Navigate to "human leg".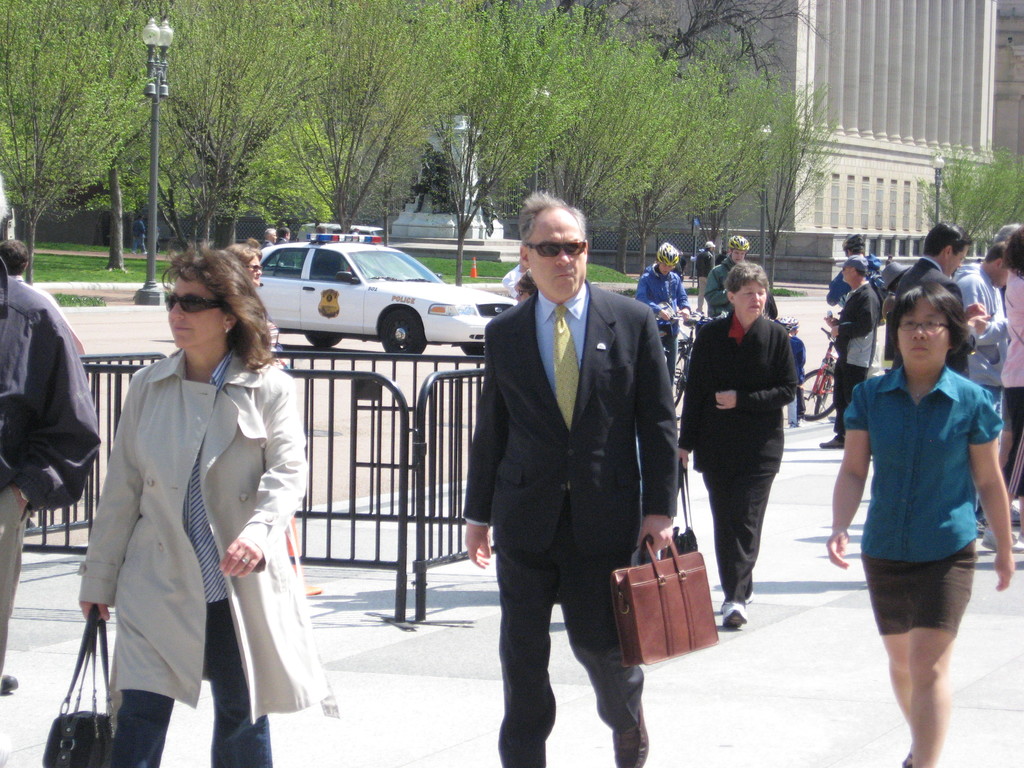
Navigation target: left=492, top=548, right=564, bottom=765.
